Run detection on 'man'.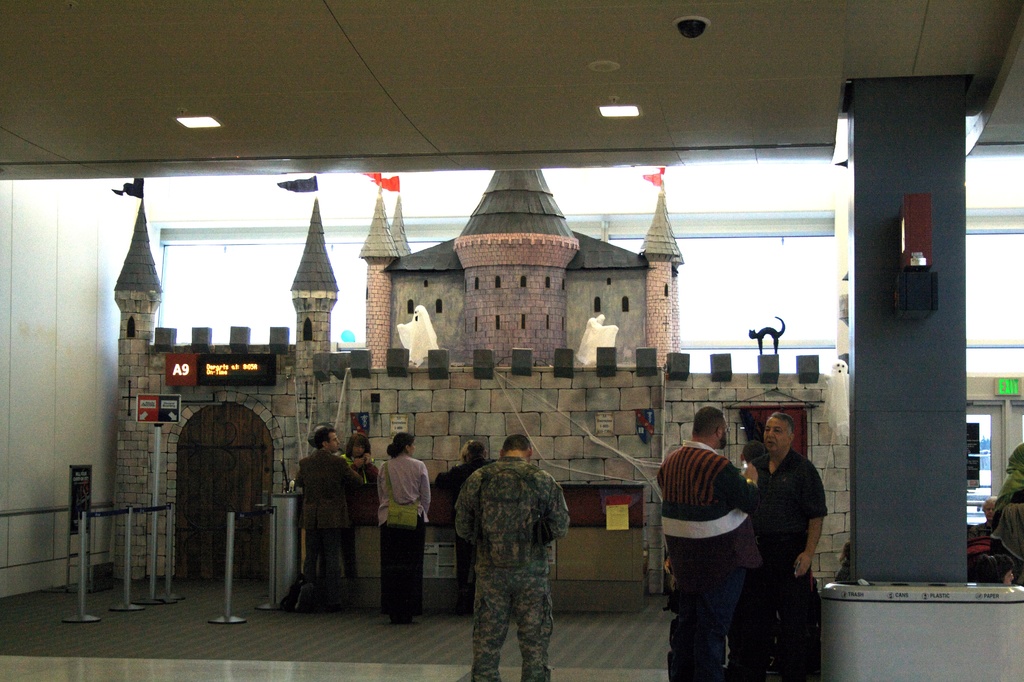
Result: l=292, t=425, r=369, b=586.
